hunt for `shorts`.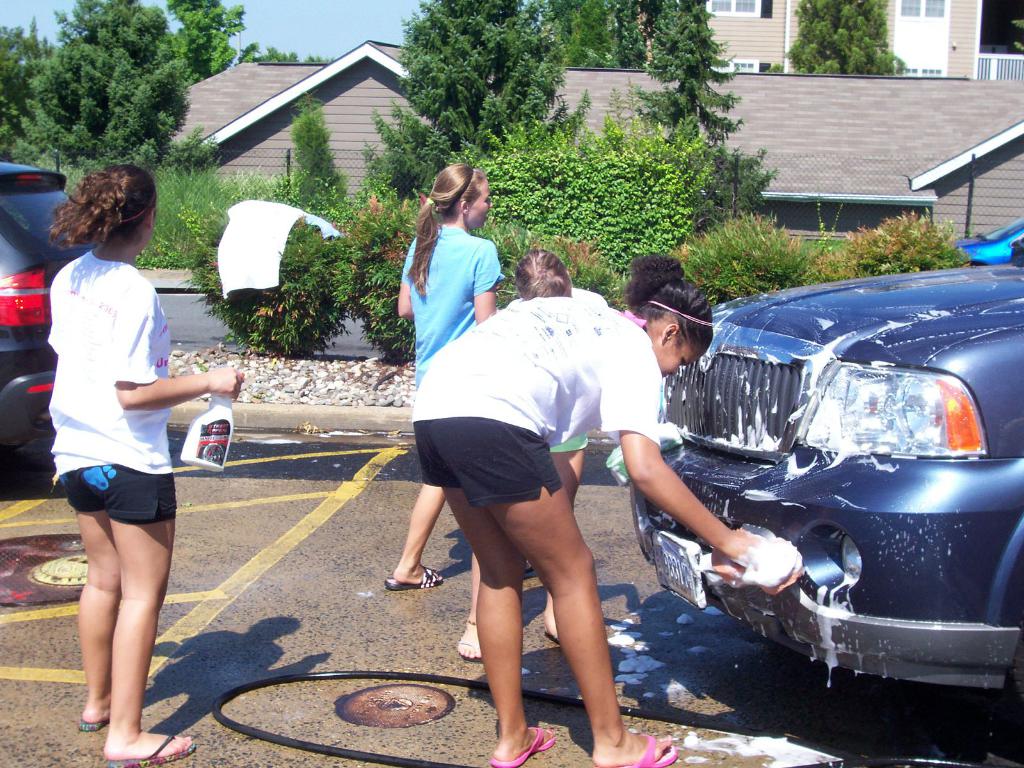
Hunted down at bbox(415, 417, 567, 505).
